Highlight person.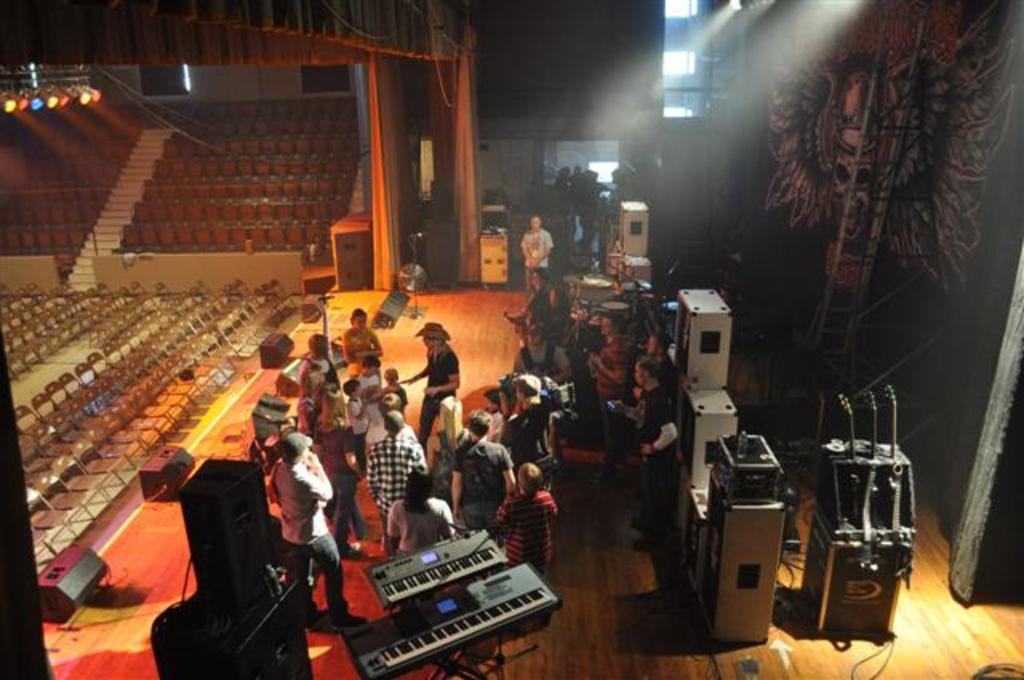
Highlighted region: bbox=(258, 406, 326, 621).
